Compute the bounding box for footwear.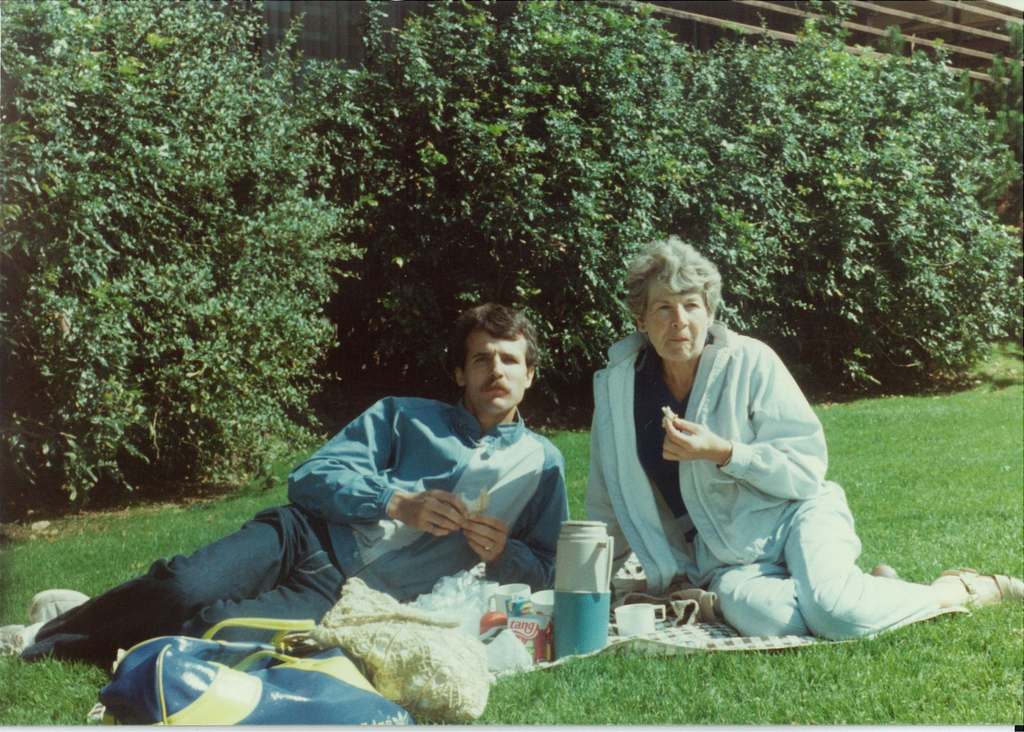
left=0, top=621, right=44, bottom=658.
